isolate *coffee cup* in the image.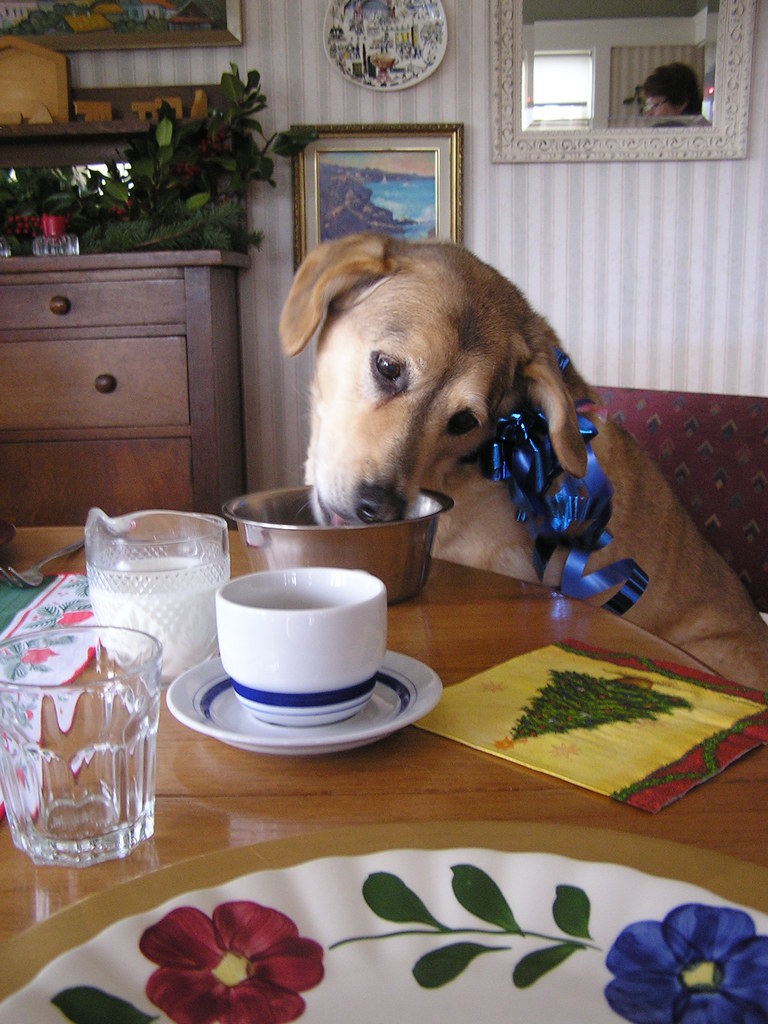
Isolated region: box=[216, 567, 387, 724].
